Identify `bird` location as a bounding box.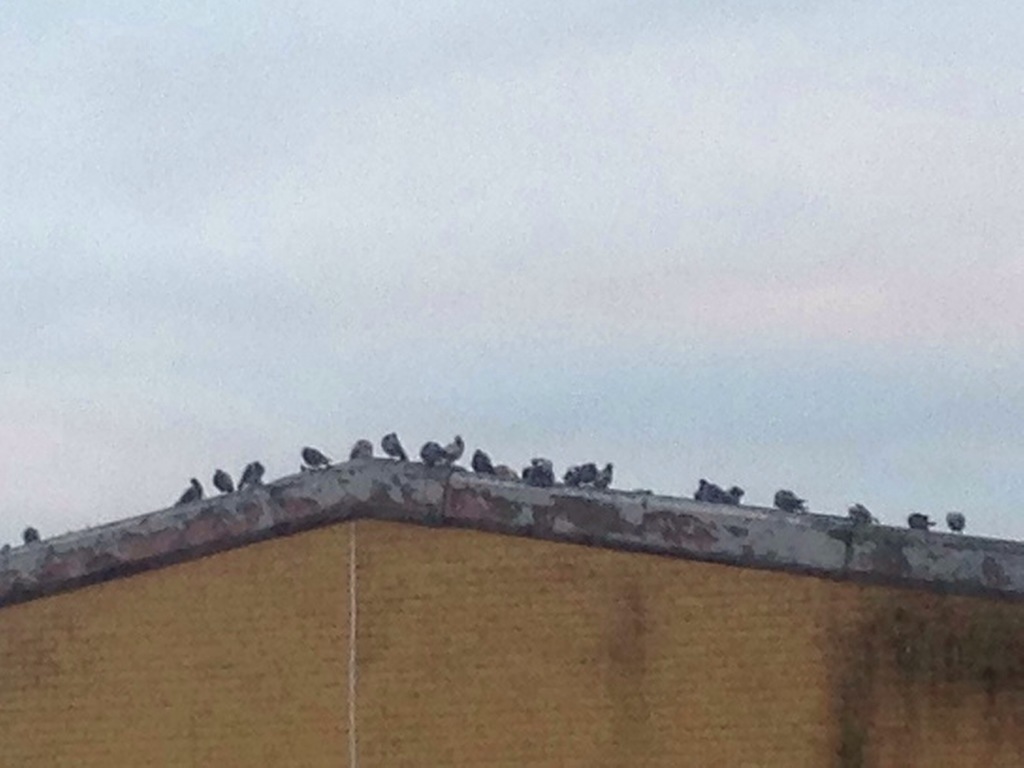
bbox=[24, 524, 39, 541].
